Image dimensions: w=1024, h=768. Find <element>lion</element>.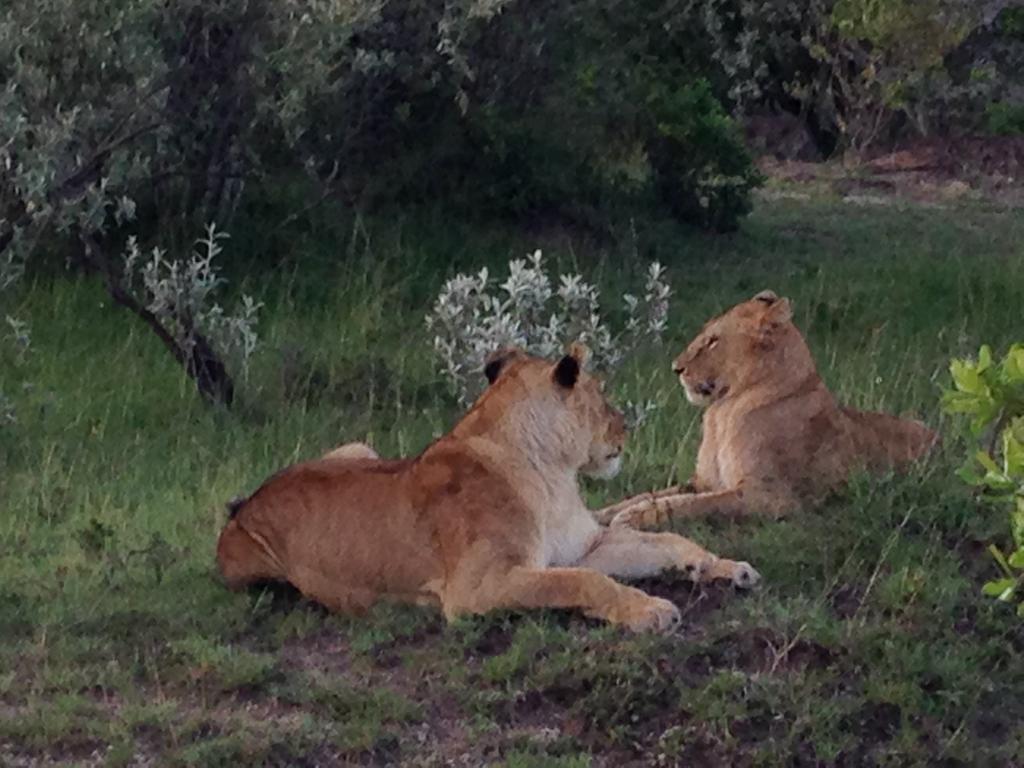
left=599, top=288, right=945, bottom=524.
